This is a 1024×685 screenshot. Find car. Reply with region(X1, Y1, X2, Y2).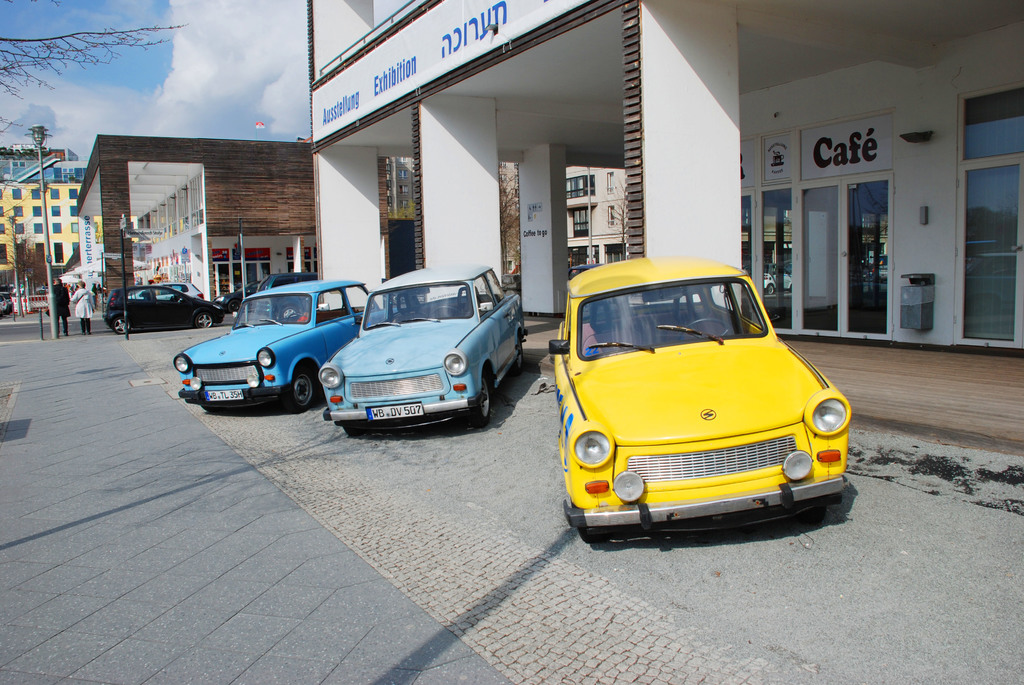
region(216, 277, 255, 317).
